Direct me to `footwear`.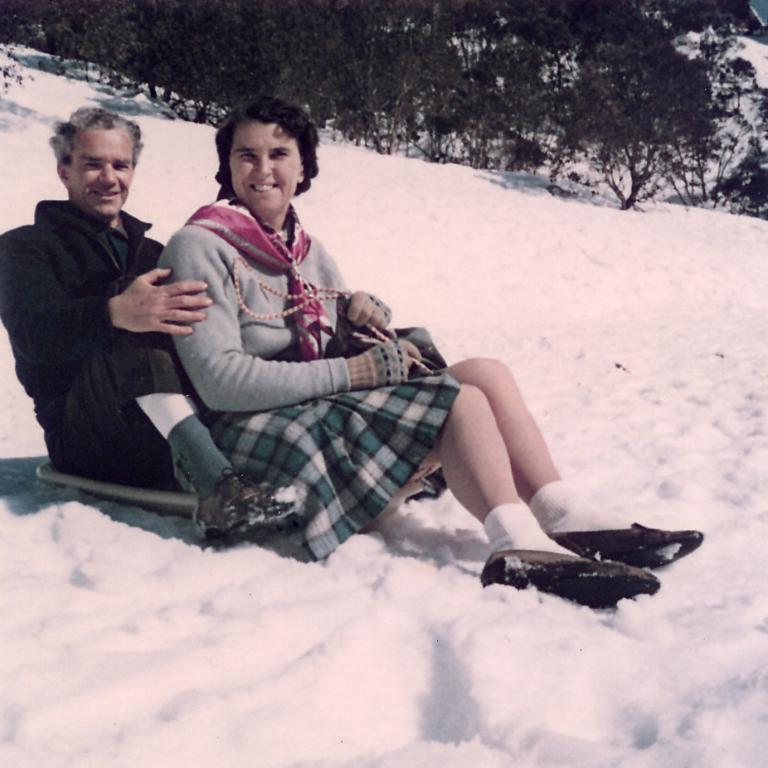
Direction: 194,465,307,545.
